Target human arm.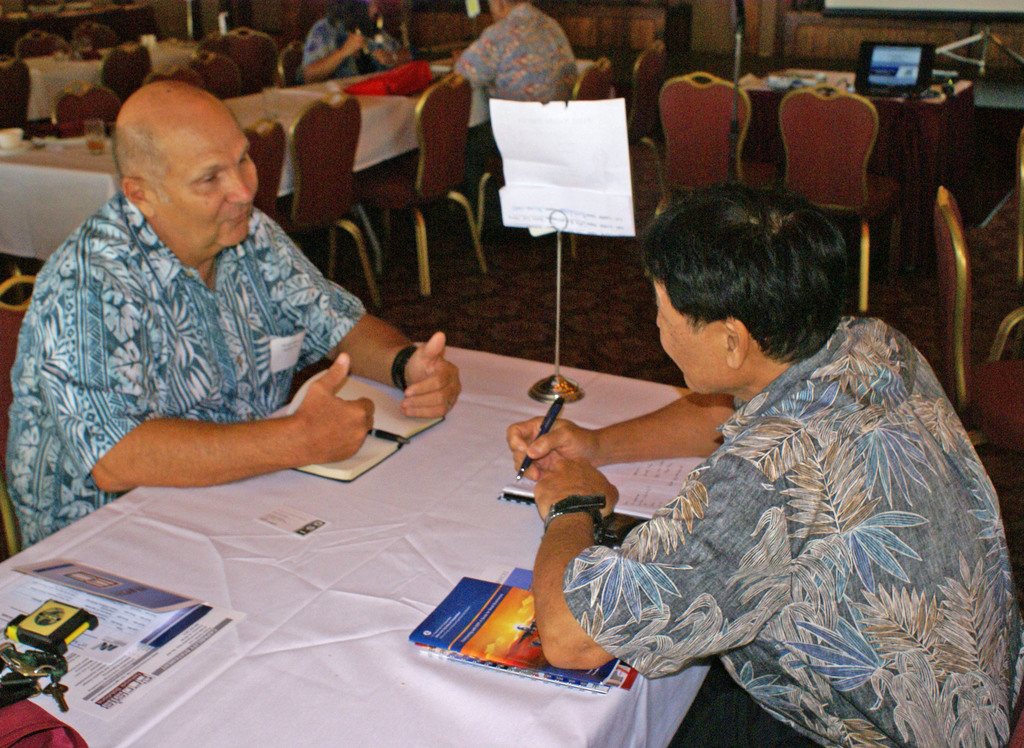
Target region: x1=36, y1=296, x2=399, y2=517.
